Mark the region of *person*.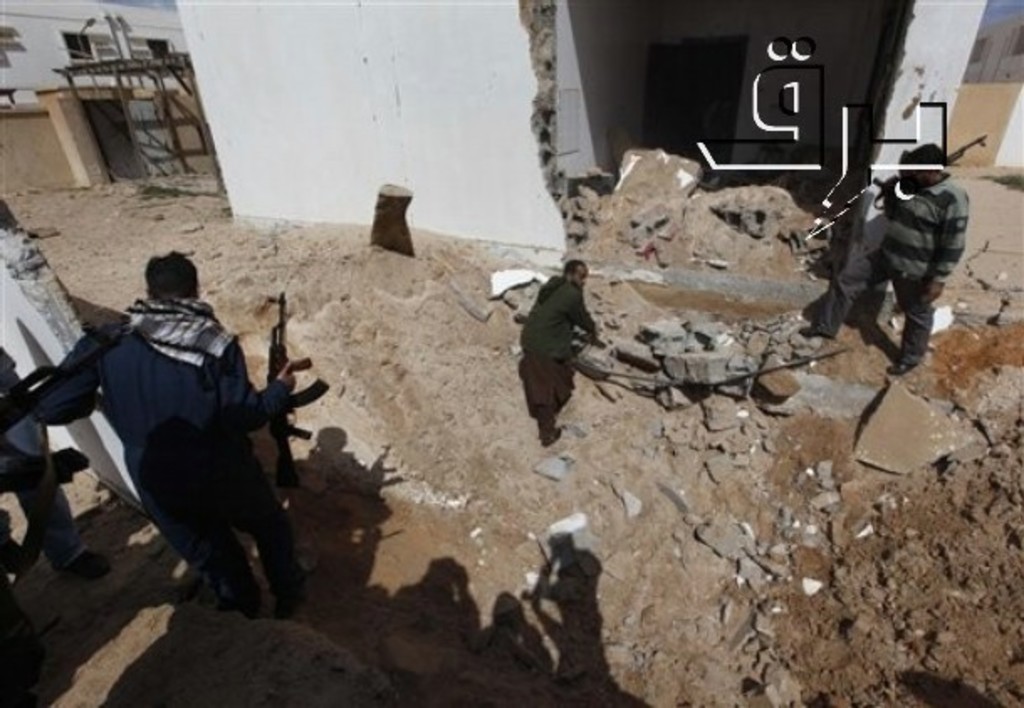
Region: select_region(35, 252, 300, 617).
